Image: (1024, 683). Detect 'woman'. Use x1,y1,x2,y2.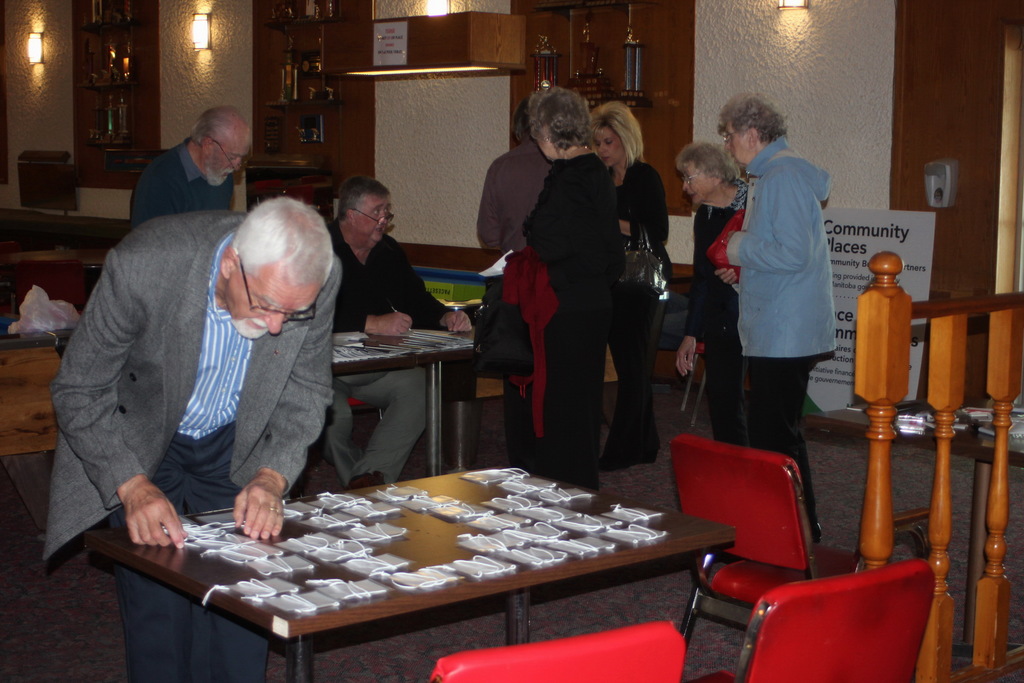
676,138,750,446.
